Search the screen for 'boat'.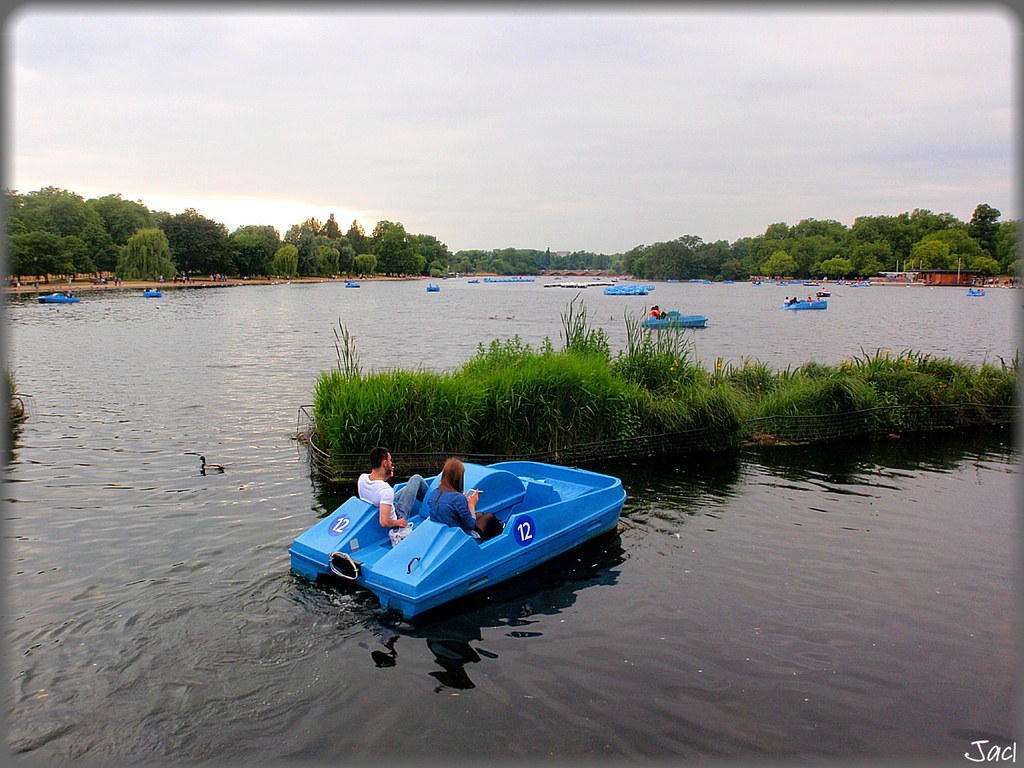
Found at detection(592, 277, 602, 279).
